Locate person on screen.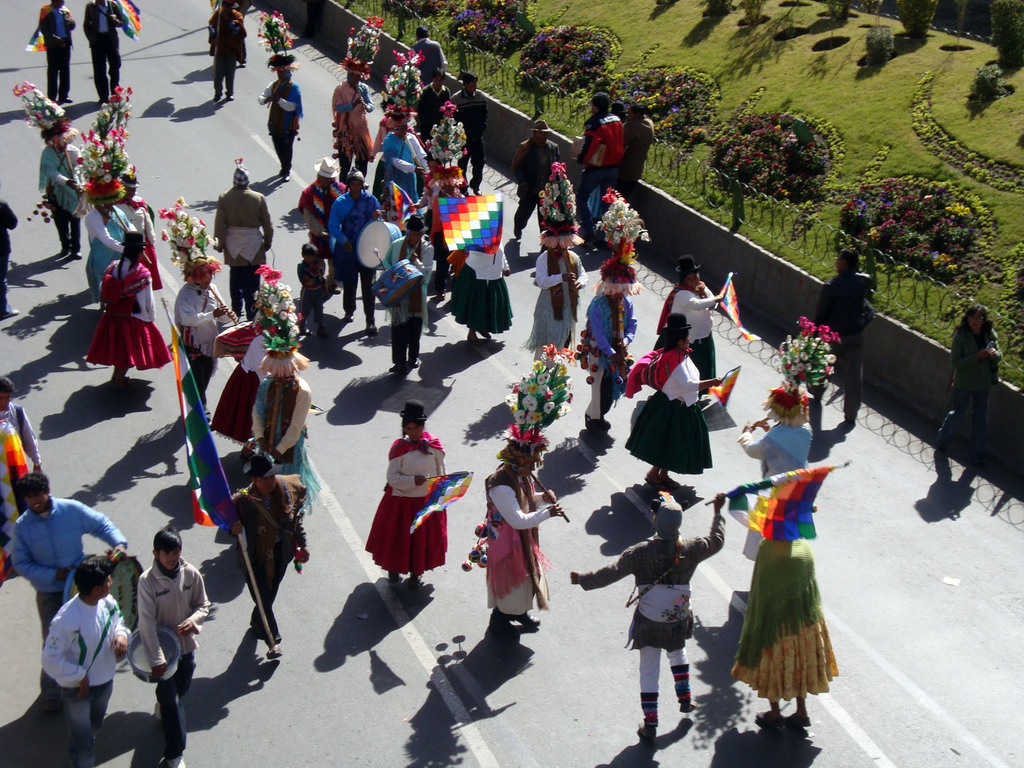
On screen at 174 193 241 394.
